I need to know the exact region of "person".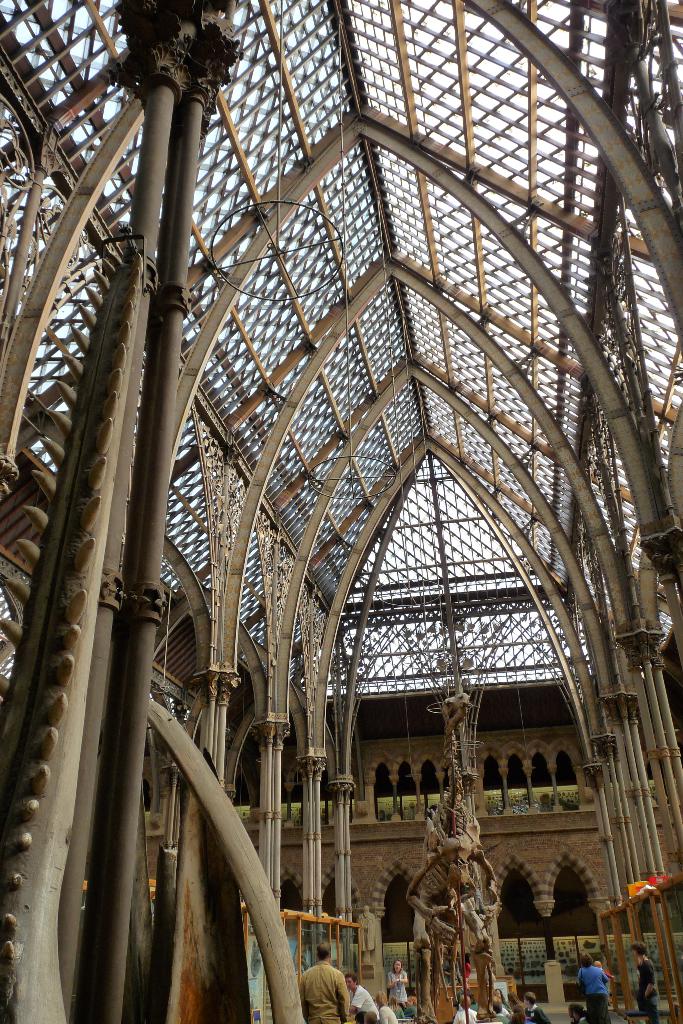
Region: {"x1": 492, "y1": 1005, "x2": 509, "y2": 1023}.
